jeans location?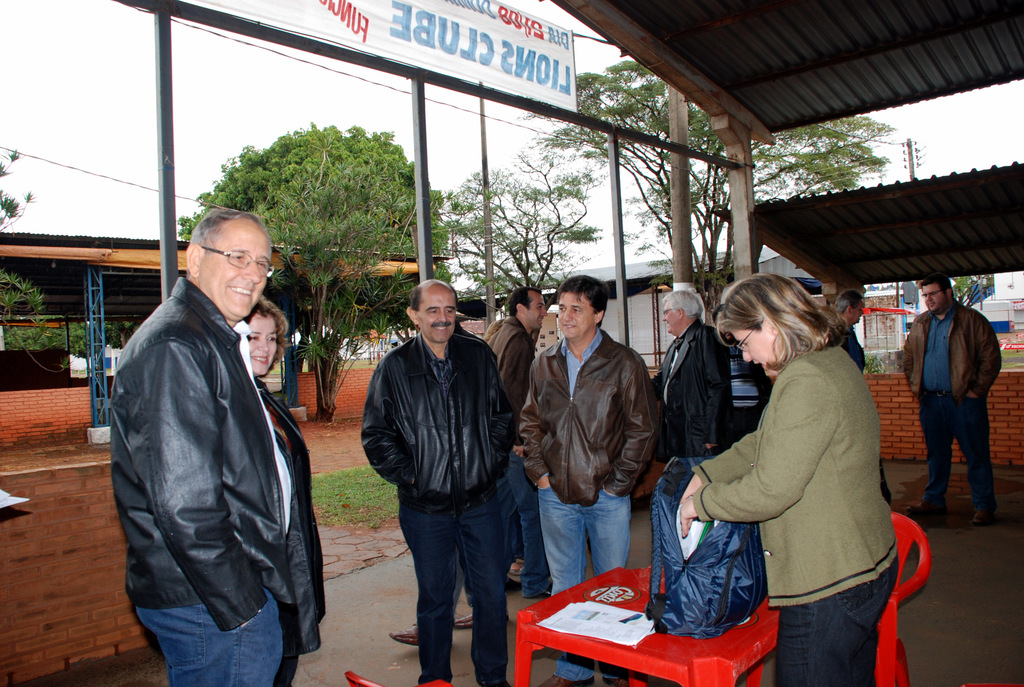
(x1=534, y1=487, x2=632, y2=686)
